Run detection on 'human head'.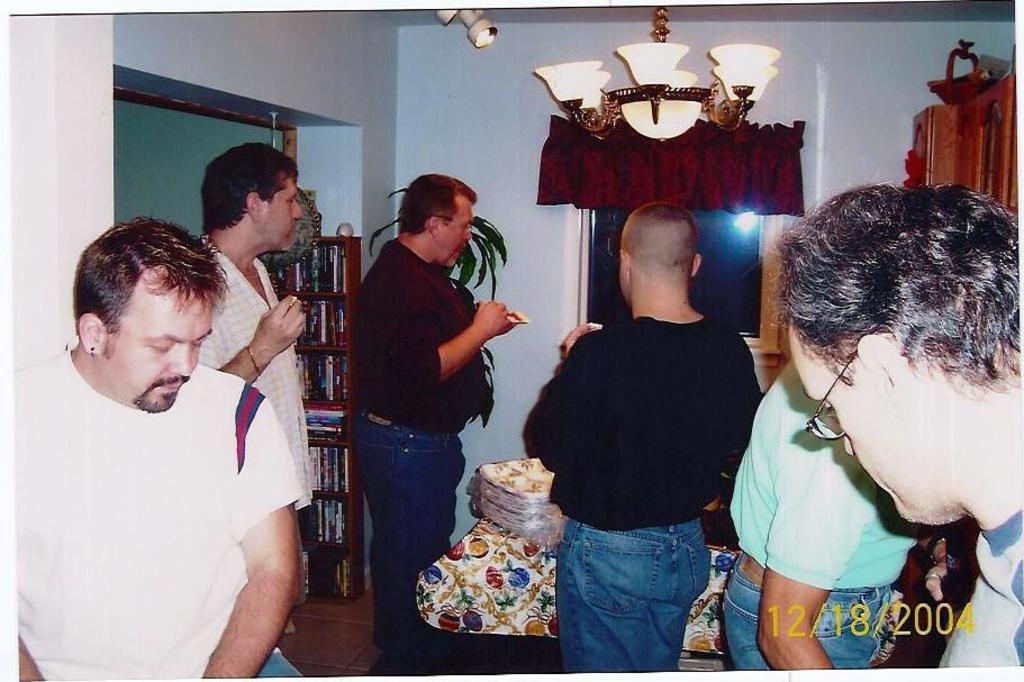
Result: bbox=[201, 137, 300, 254].
